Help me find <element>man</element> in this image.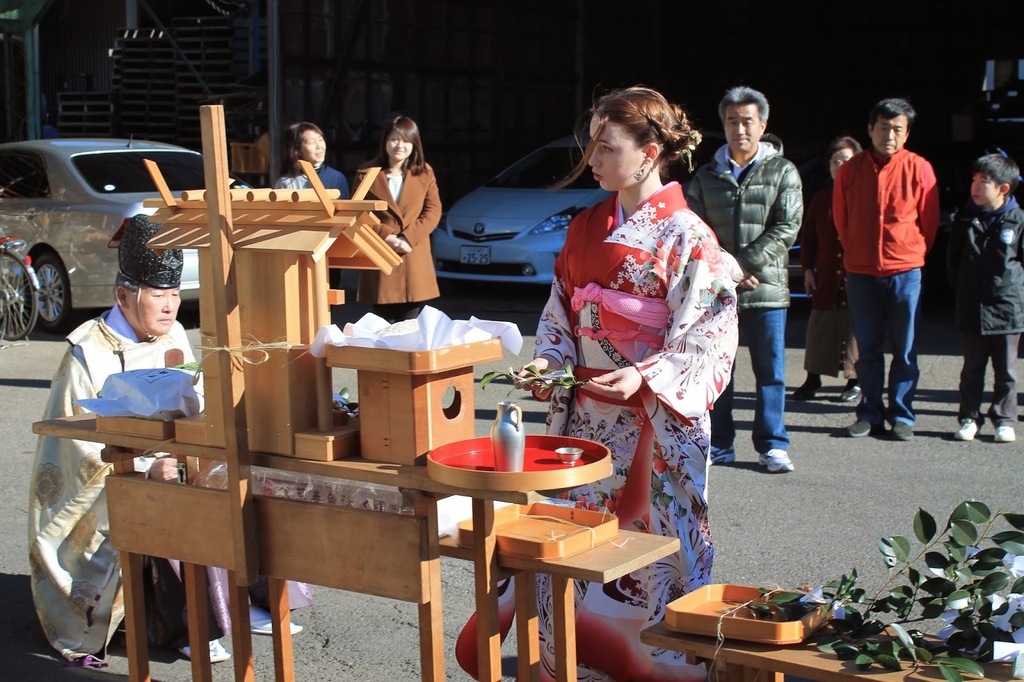
Found it: (x1=22, y1=212, x2=327, y2=678).
